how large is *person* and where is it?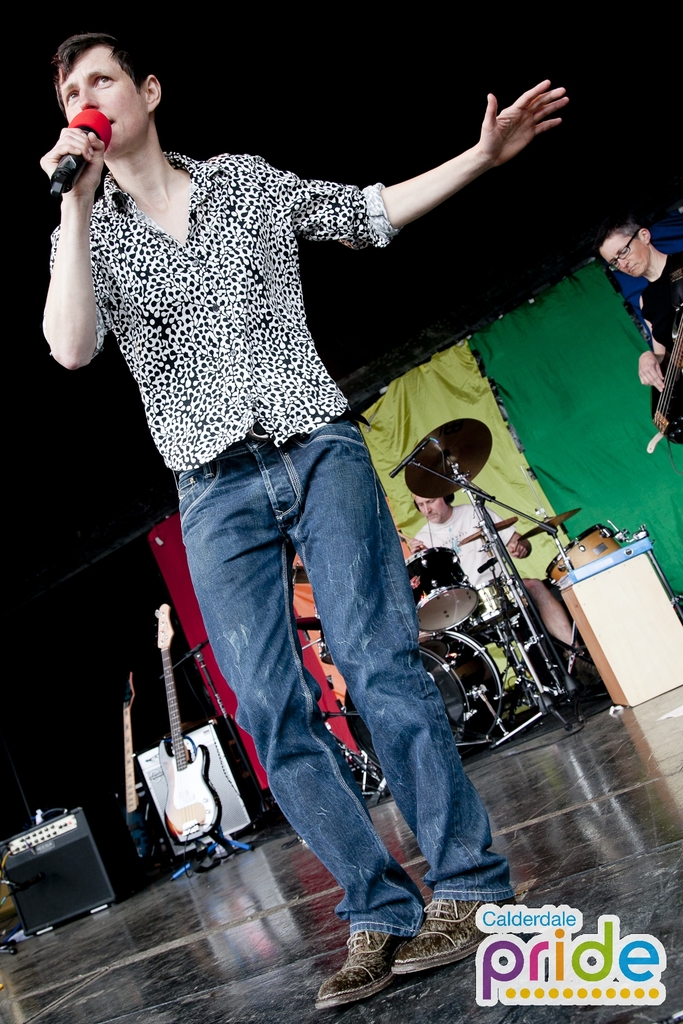
Bounding box: (left=407, top=483, right=607, bottom=688).
